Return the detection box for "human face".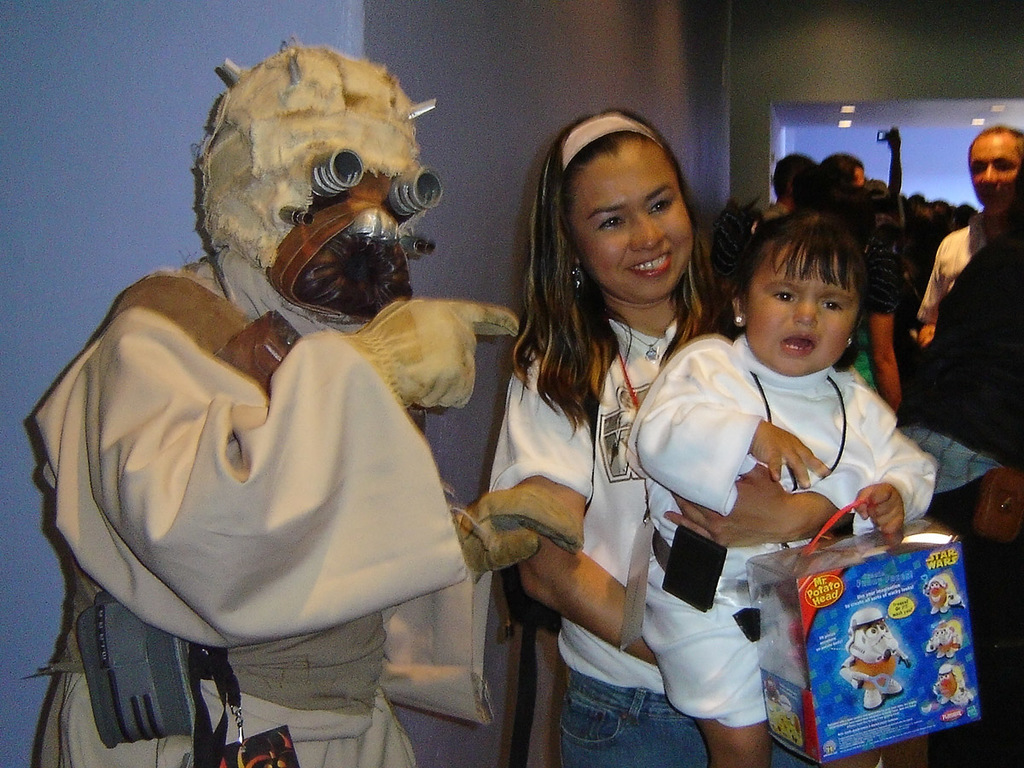
pyautogui.locateOnScreen(566, 124, 693, 302).
